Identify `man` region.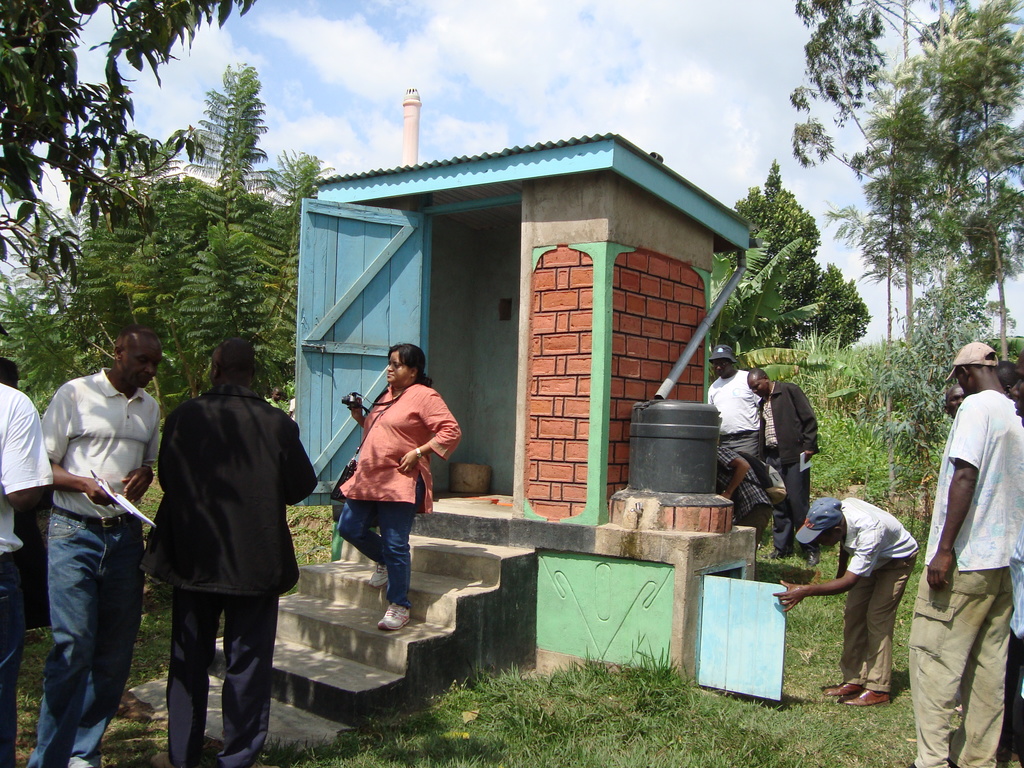
Region: region(705, 340, 763, 455).
